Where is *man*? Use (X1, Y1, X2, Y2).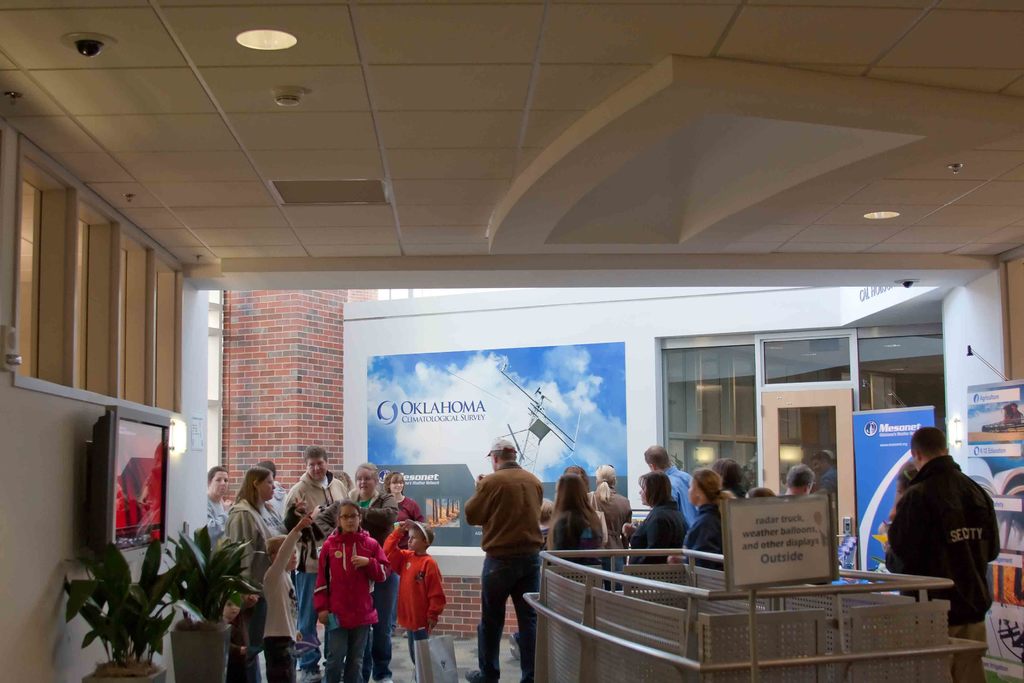
(456, 439, 541, 682).
